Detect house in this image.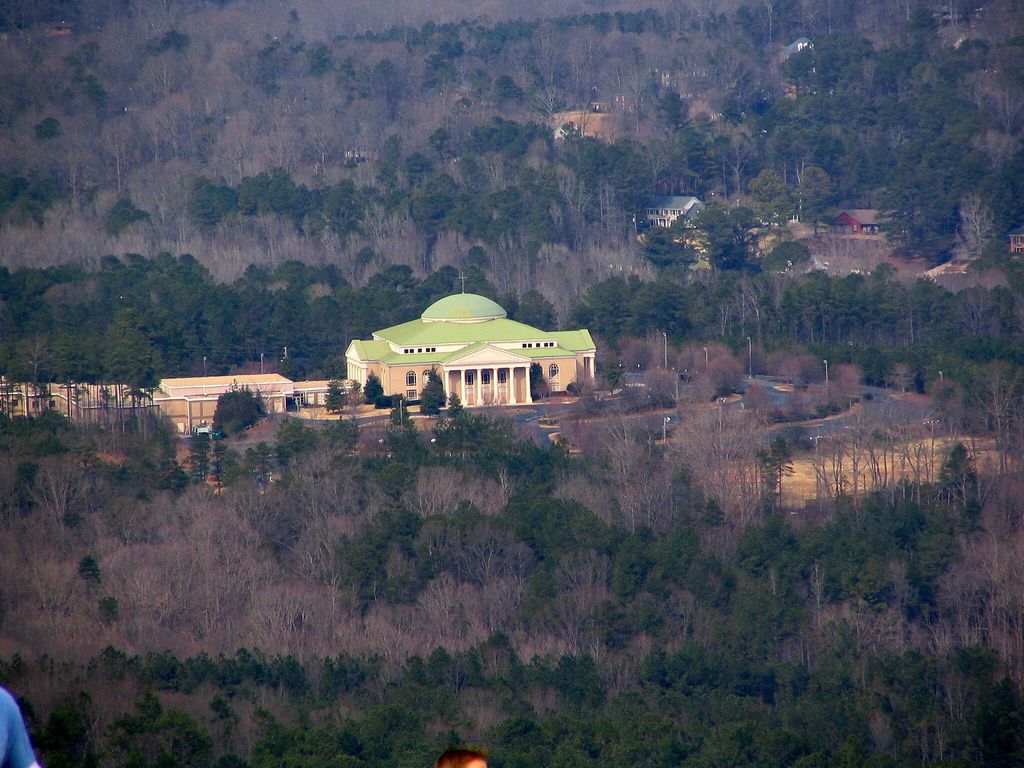
Detection: (left=648, top=195, right=703, bottom=230).
